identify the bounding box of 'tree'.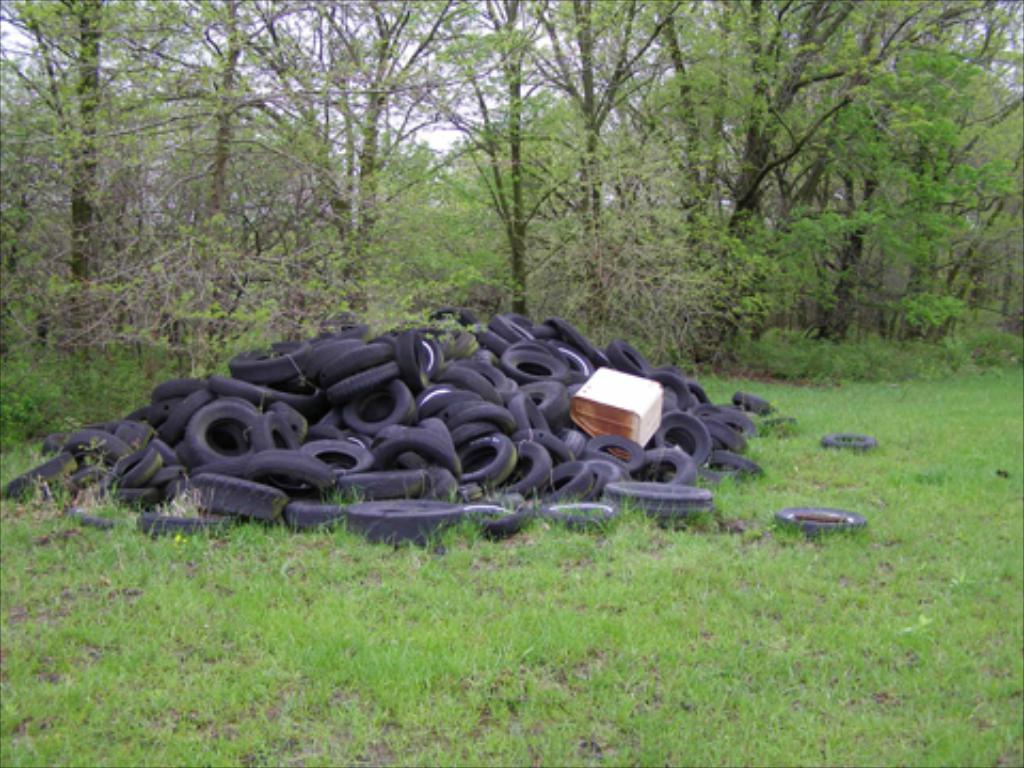
90 0 405 371.
